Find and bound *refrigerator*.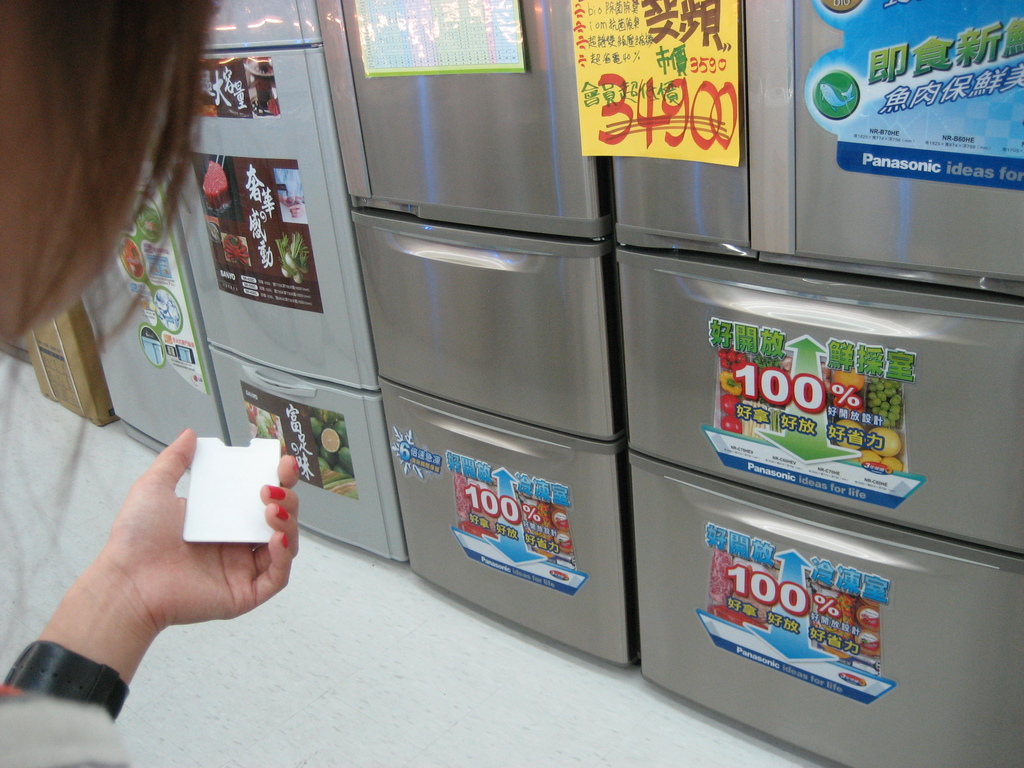
Bound: bbox(310, 0, 634, 665).
